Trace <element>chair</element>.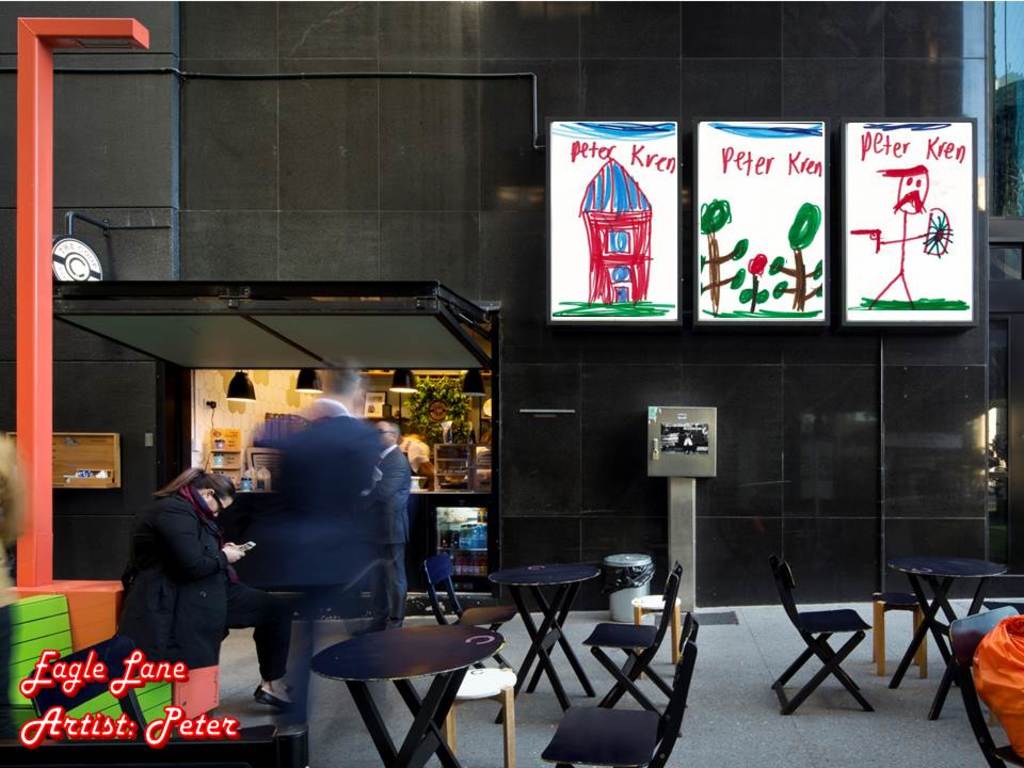
Traced to 539, 609, 701, 767.
